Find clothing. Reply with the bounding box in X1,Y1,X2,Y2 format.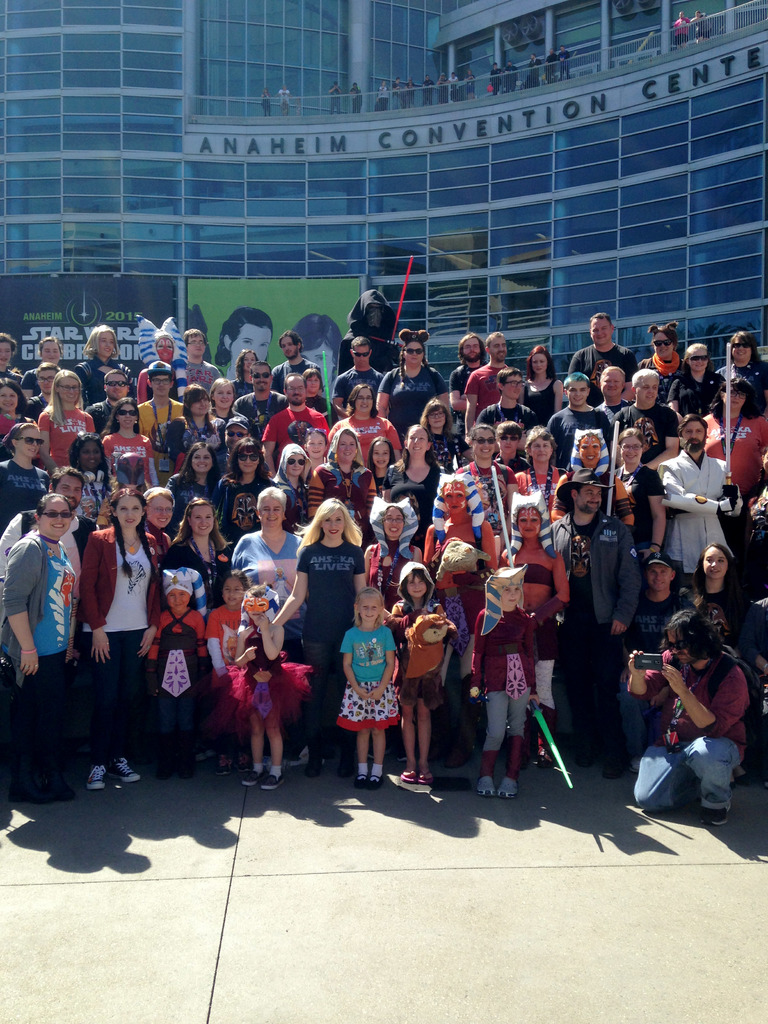
1,370,38,392.
